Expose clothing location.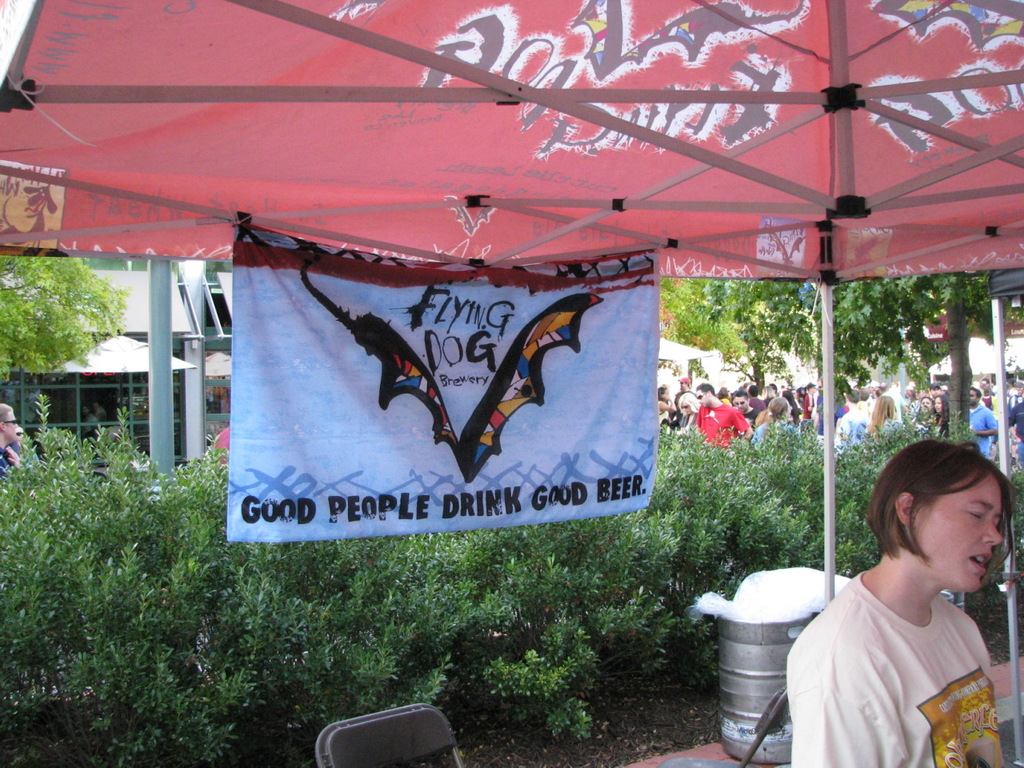
Exposed at (686, 388, 742, 432).
